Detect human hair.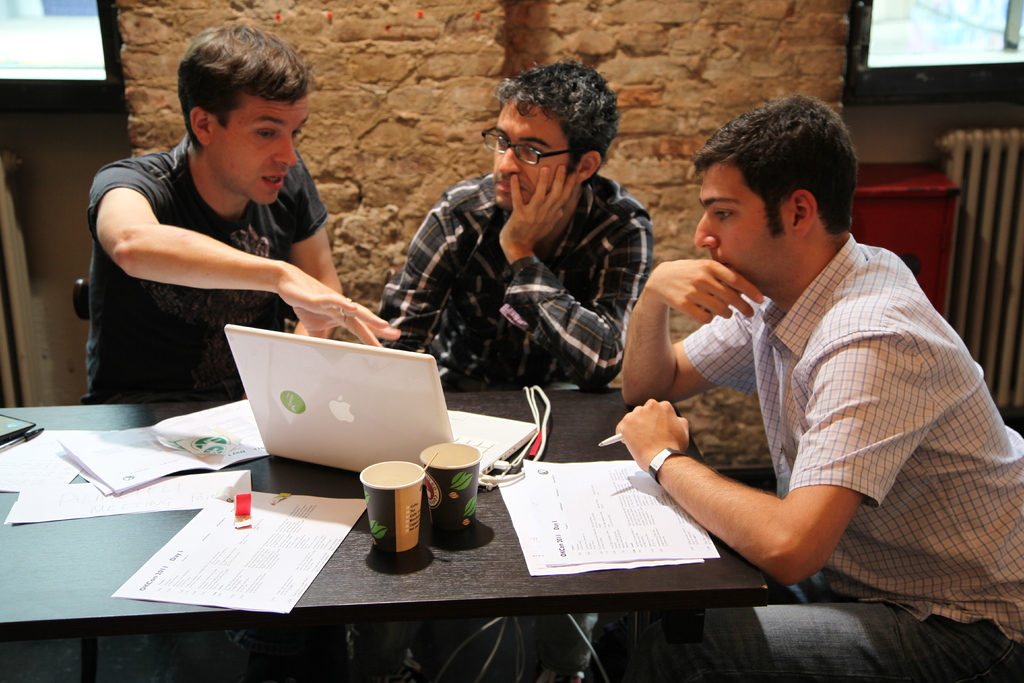
Detected at left=496, top=57, right=624, bottom=173.
